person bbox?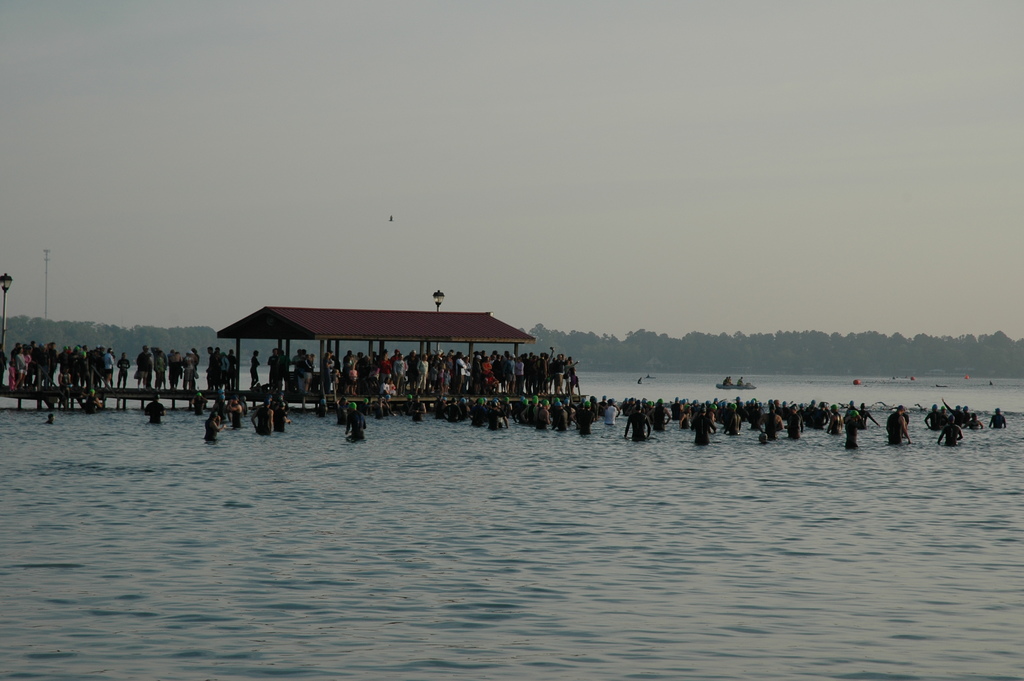
bbox(645, 373, 653, 381)
